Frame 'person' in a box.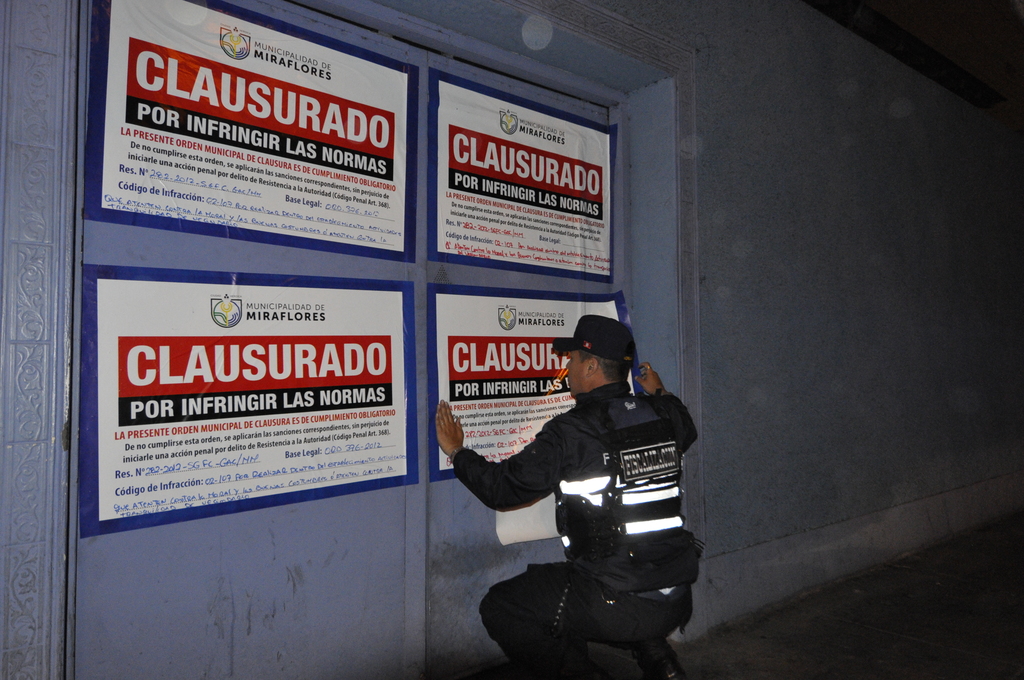
rect(488, 315, 710, 655).
